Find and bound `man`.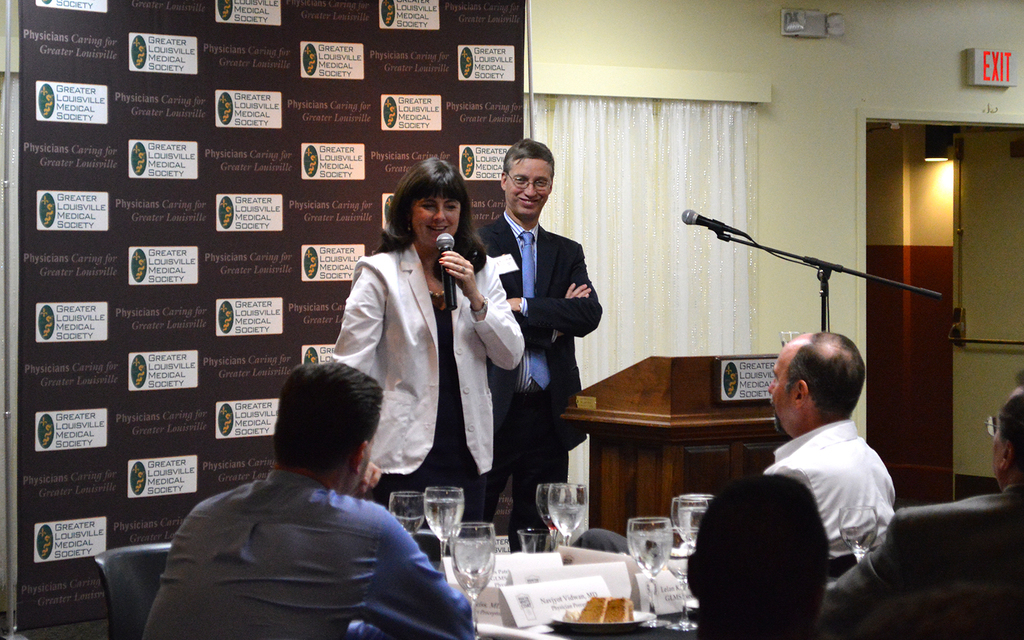
Bound: pyautogui.locateOnScreen(764, 329, 901, 565).
